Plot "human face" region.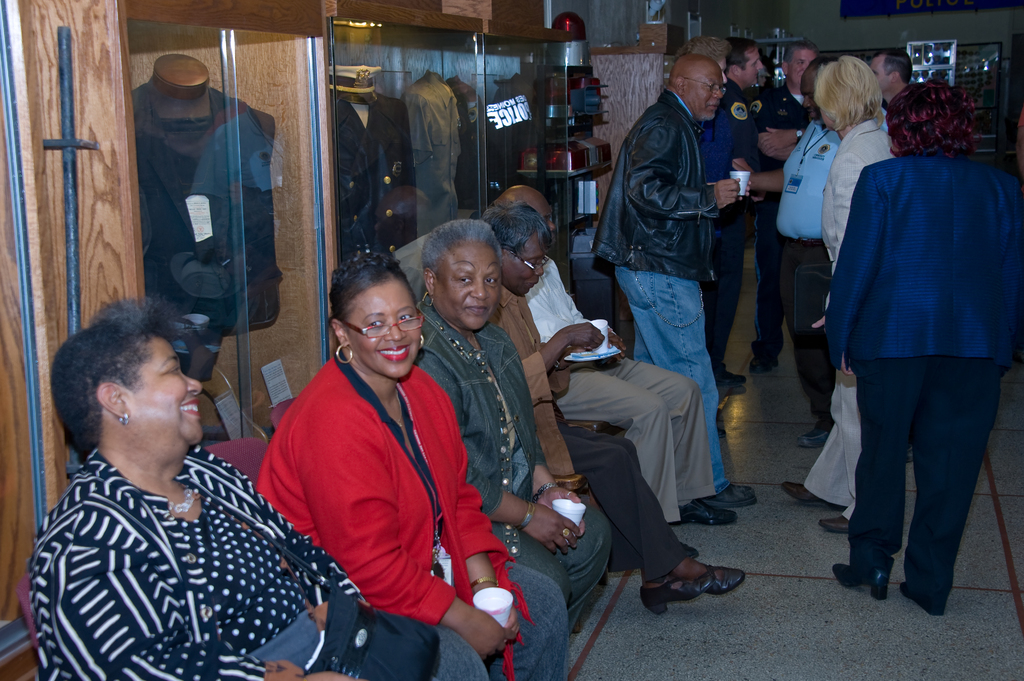
Plotted at BBox(790, 50, 812, 81).
